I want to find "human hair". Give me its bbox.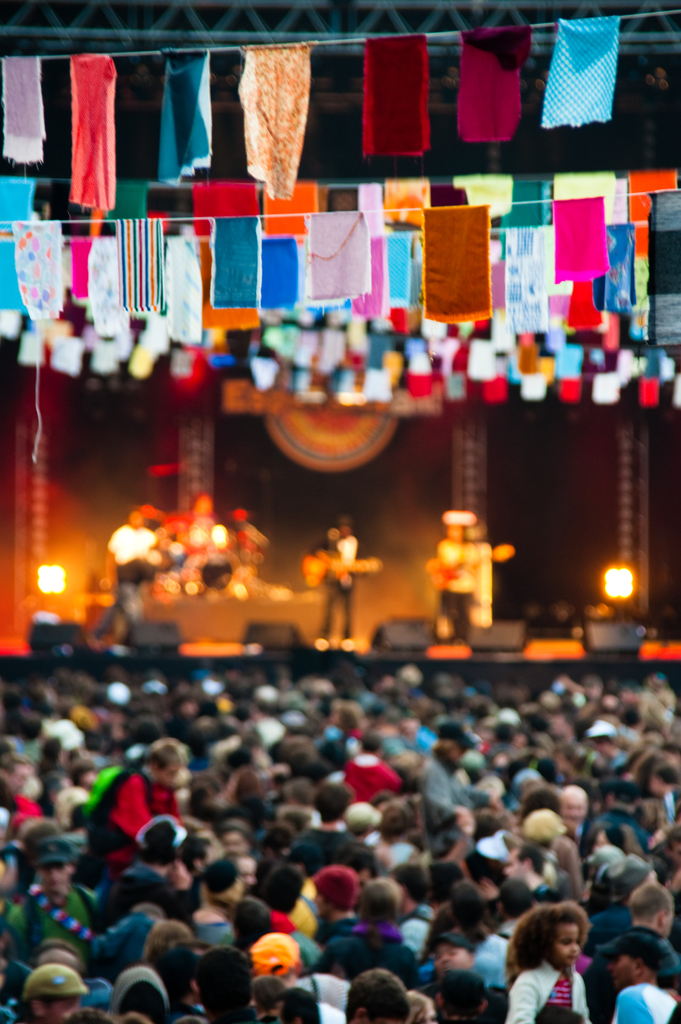
344, 970, 414, 1023.
